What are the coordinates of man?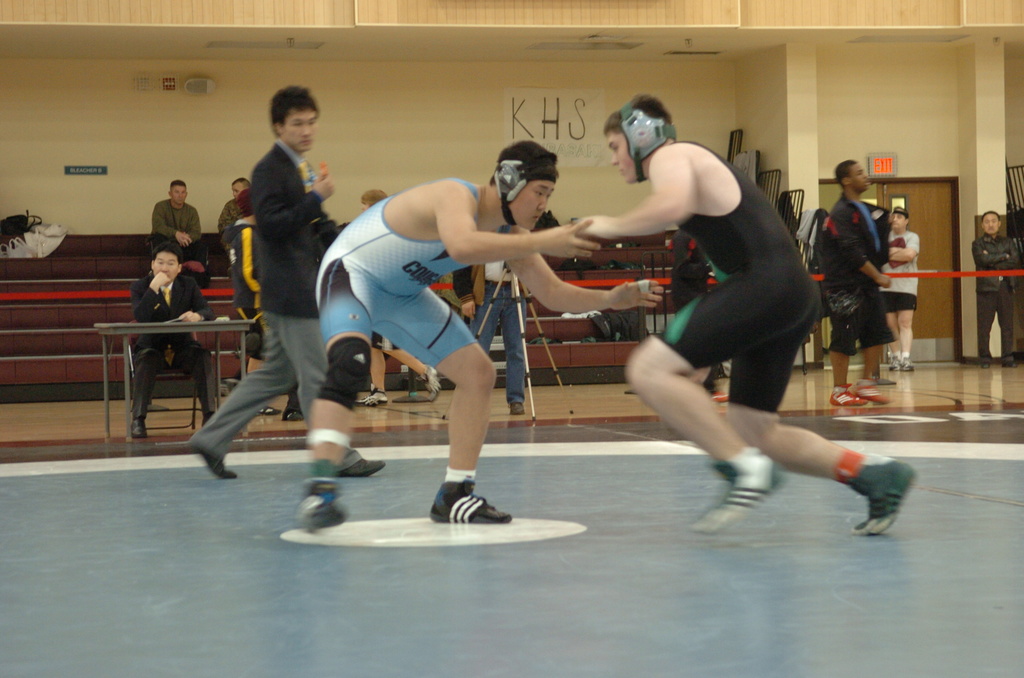
bbox(973, 210, 1022, 370).
